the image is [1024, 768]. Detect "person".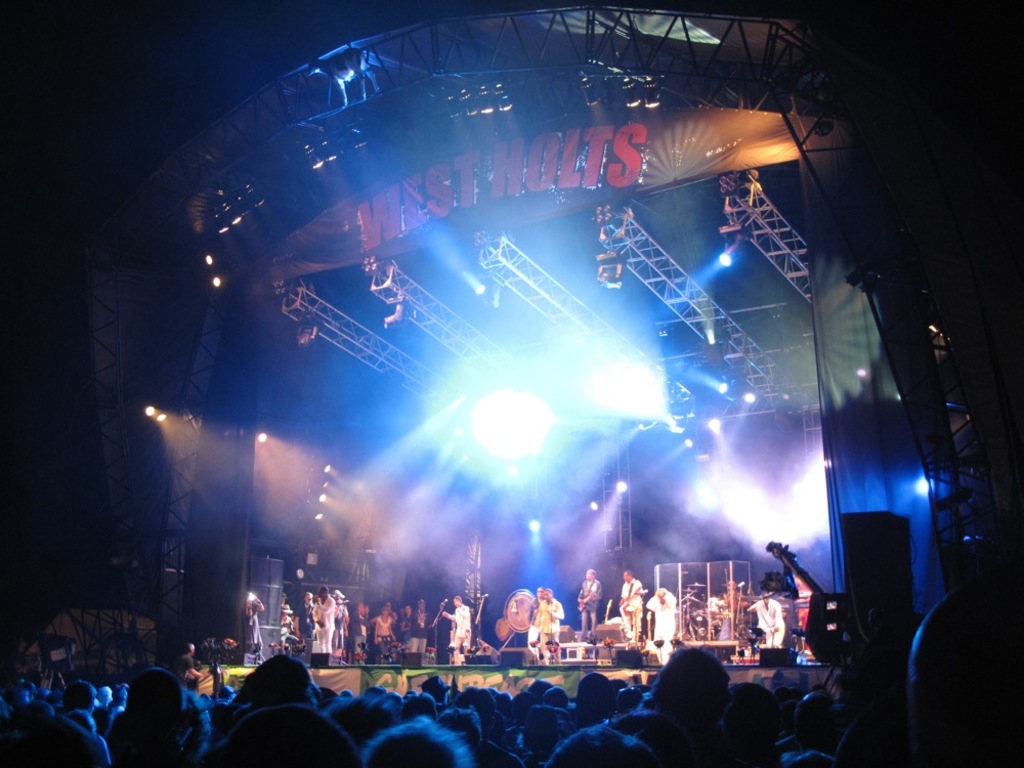
Detection: (645, 590, 677, 653).
